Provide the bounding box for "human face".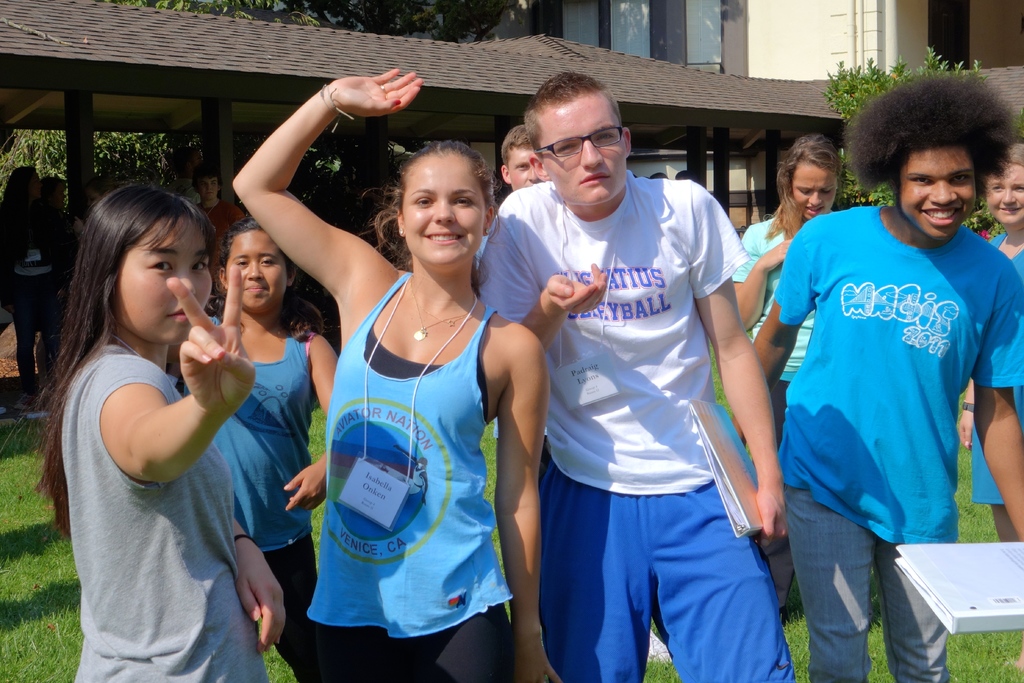
(902,139,977,240).
